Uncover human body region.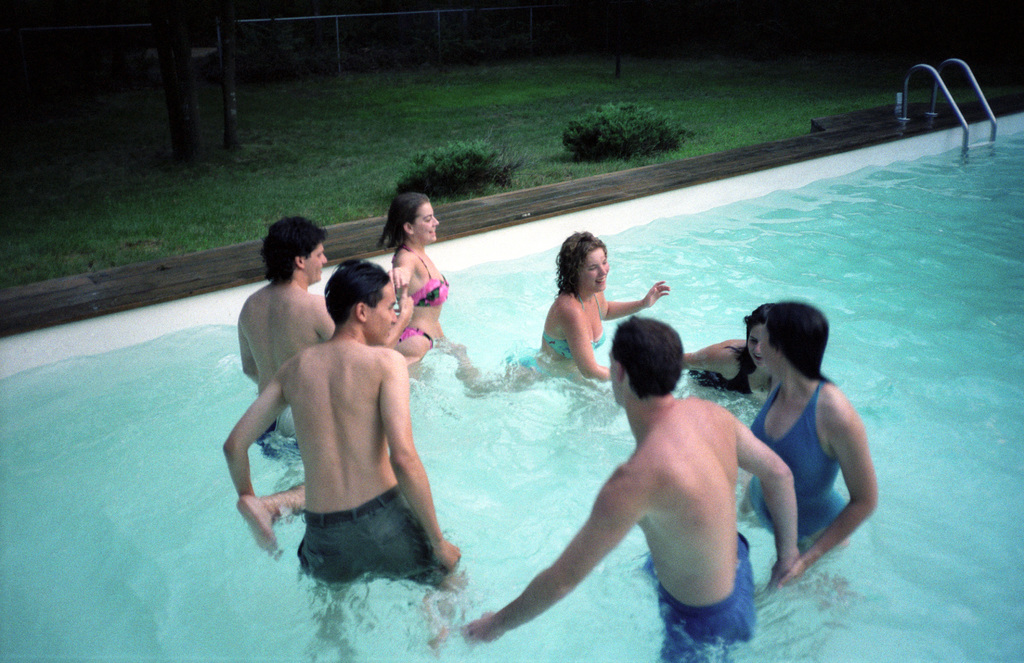
Uncovered: [left=522, top=274, right=668, bottom=392].
